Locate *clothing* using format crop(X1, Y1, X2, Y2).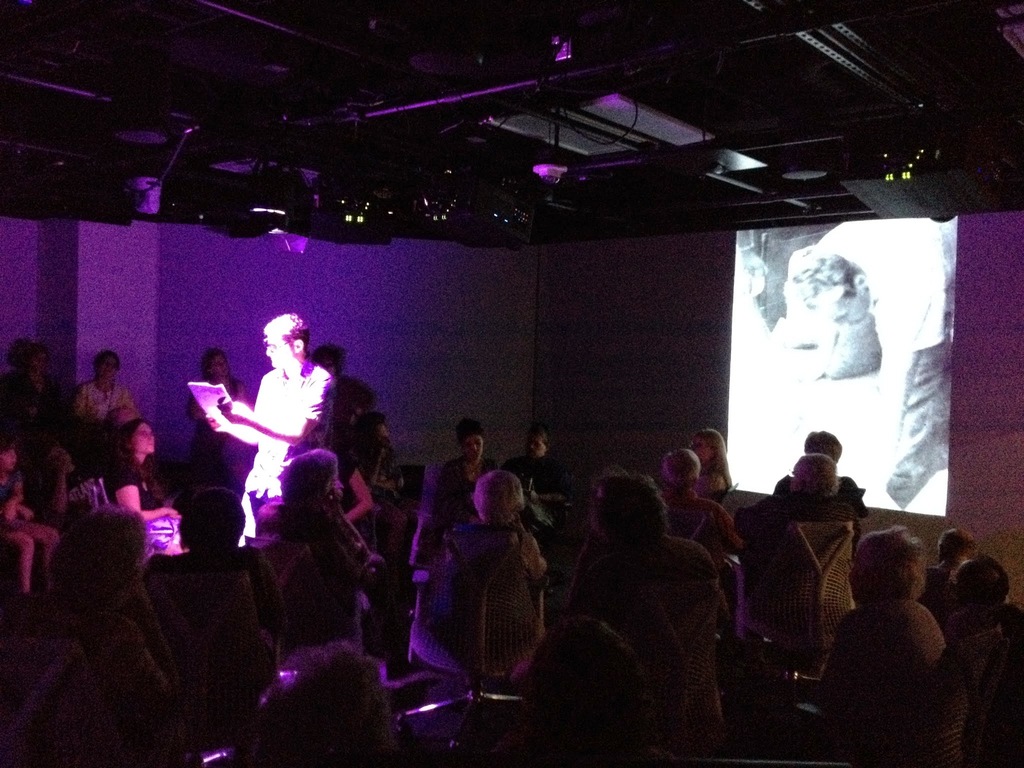
crop(238, 364, 333, 536).
